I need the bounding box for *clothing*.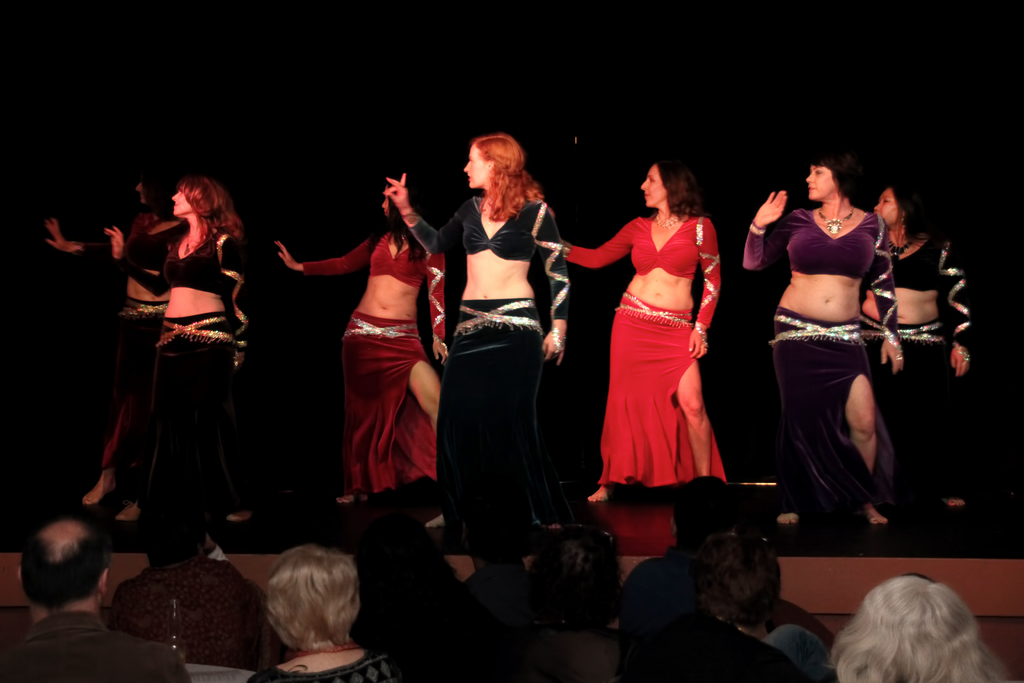
Here it is: {"left": 865, "top": 214, "right": 975, "bottom": 508}.
